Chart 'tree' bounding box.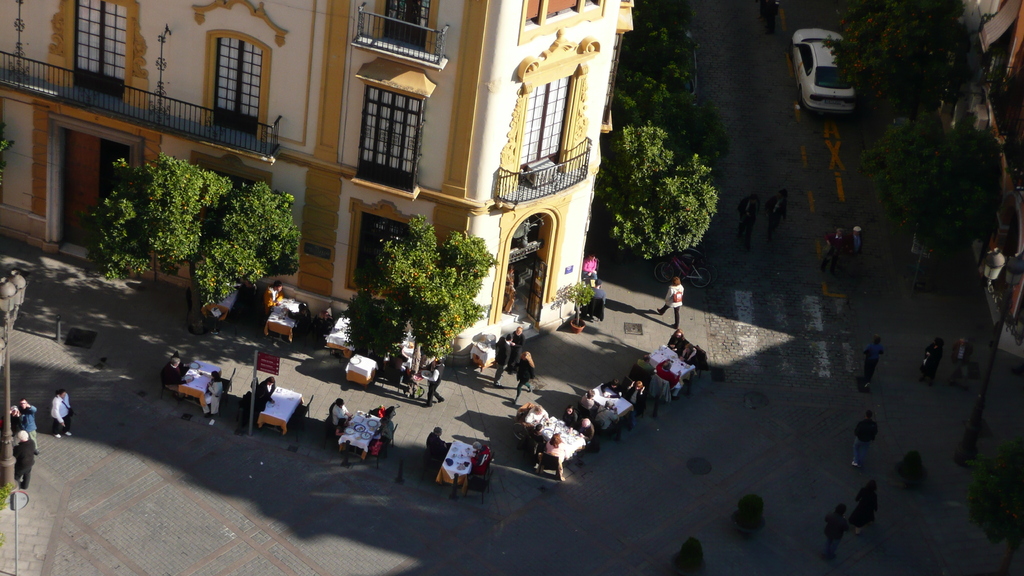
Charted: l=335, t=207, r=493, b=350.
